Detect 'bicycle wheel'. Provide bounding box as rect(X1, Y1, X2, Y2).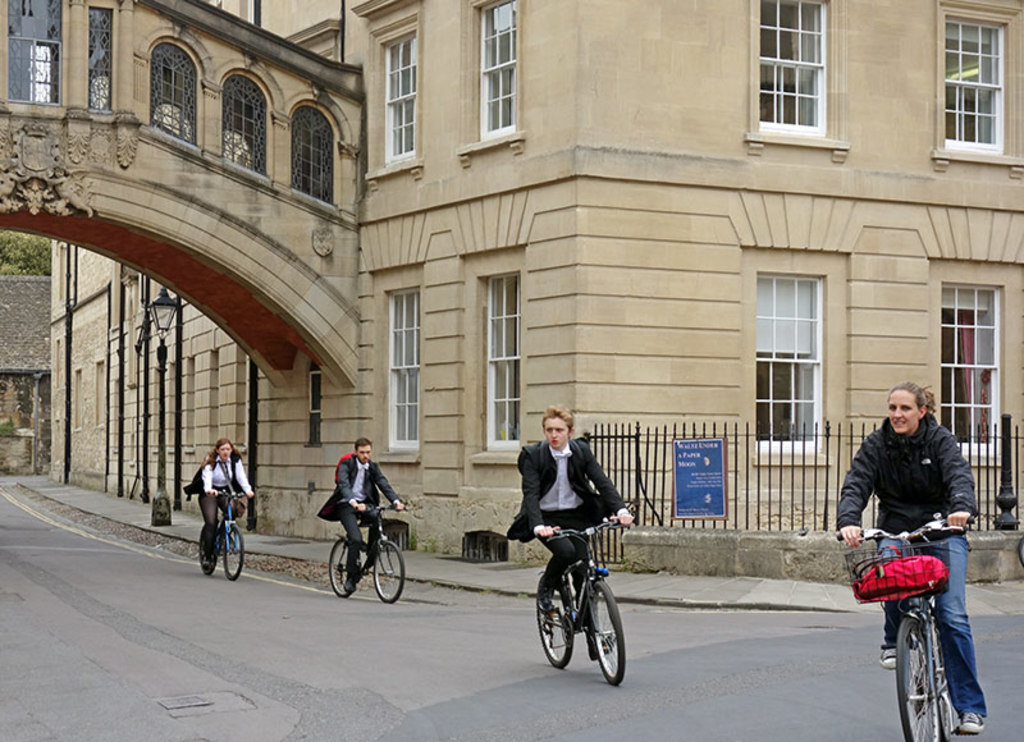
rect(325, 537, 356, 601).
